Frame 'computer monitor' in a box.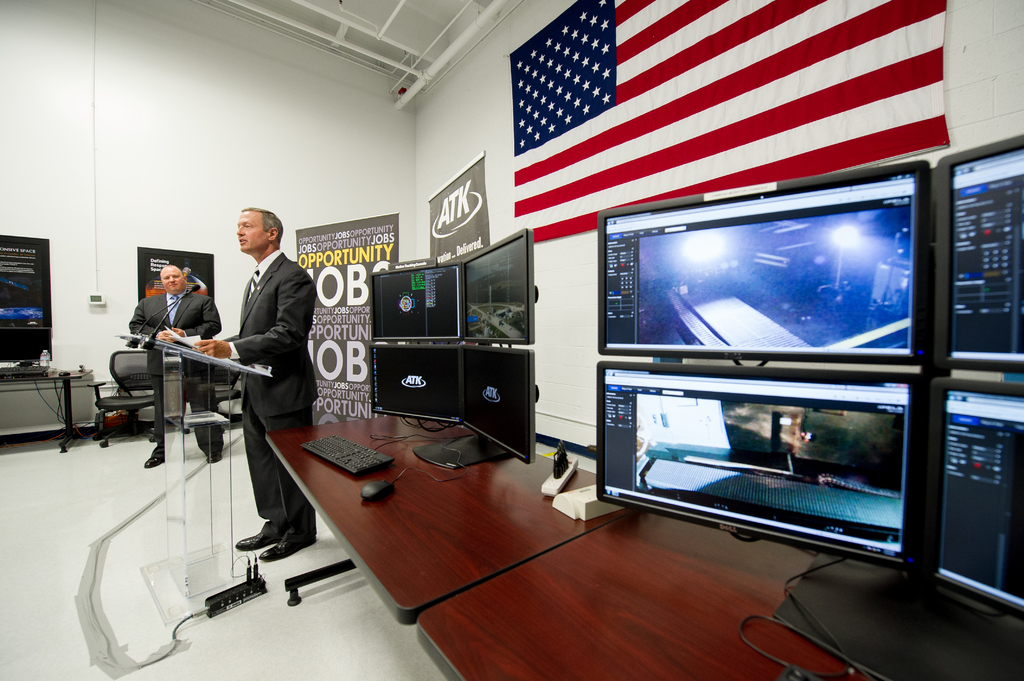
(left=0, top=330, right=52, bottom=363).
